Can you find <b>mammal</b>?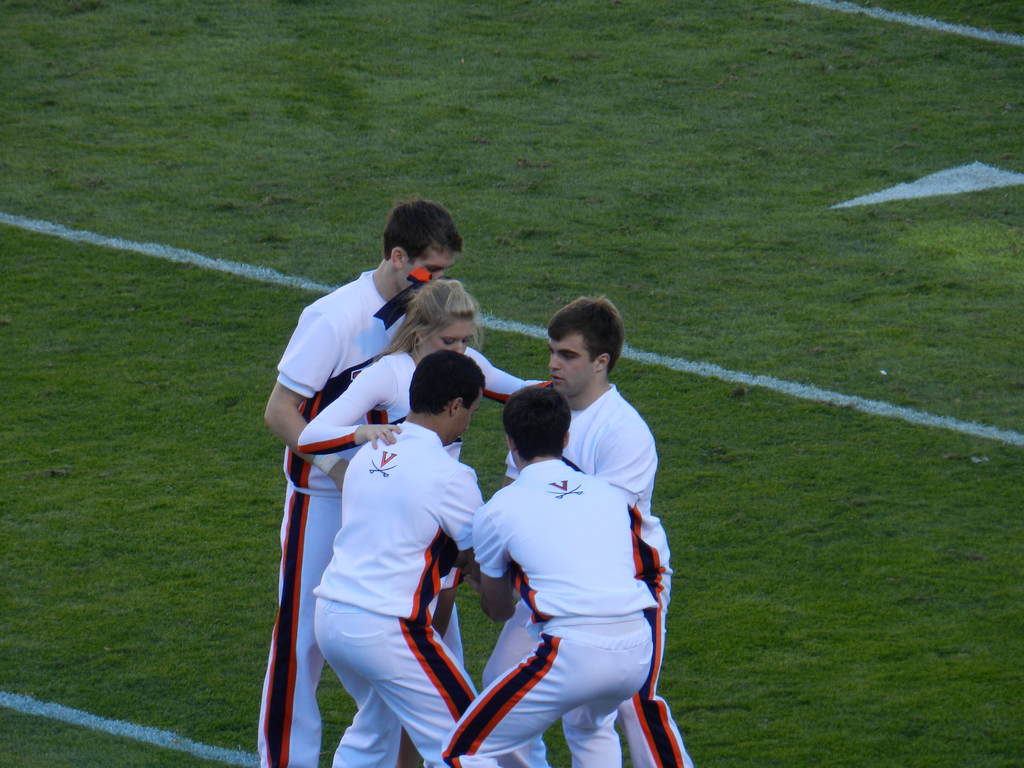
Yes, bounding box: locate(297, 275, 551, 767).
